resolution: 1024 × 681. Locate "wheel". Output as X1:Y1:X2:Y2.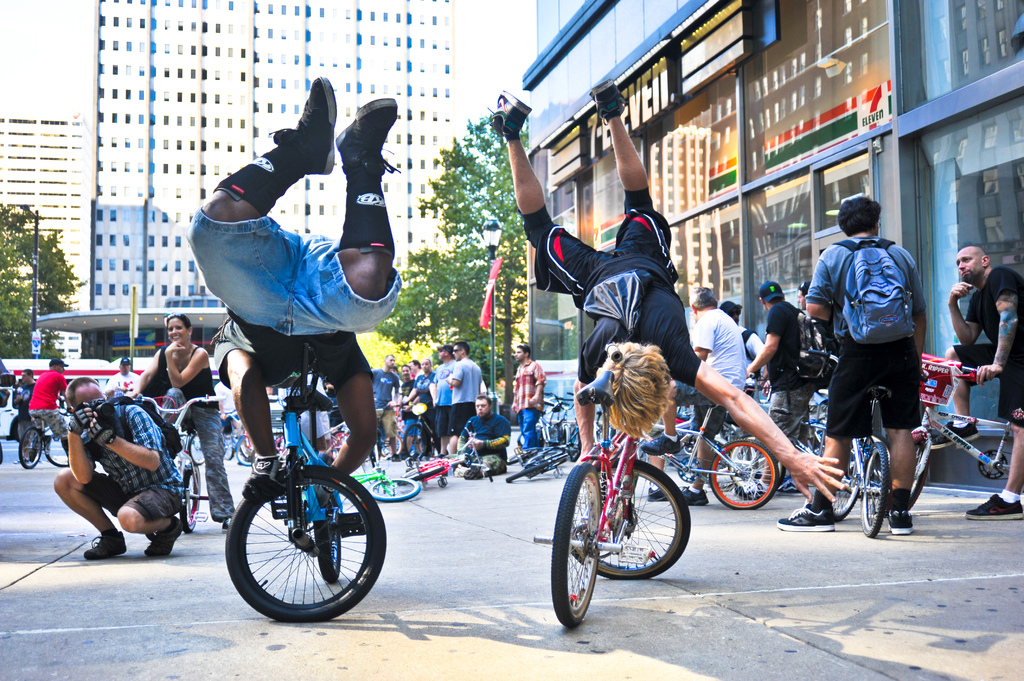
228:460:385:625.
